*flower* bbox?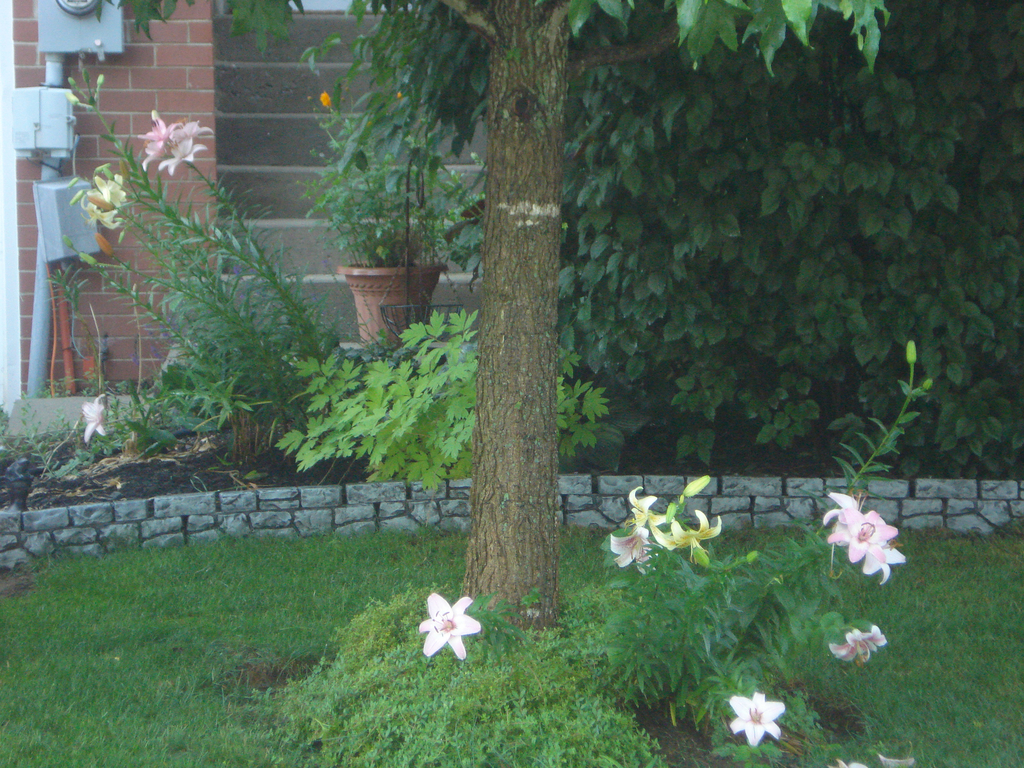
BBox(826, 494, 910, 590)
